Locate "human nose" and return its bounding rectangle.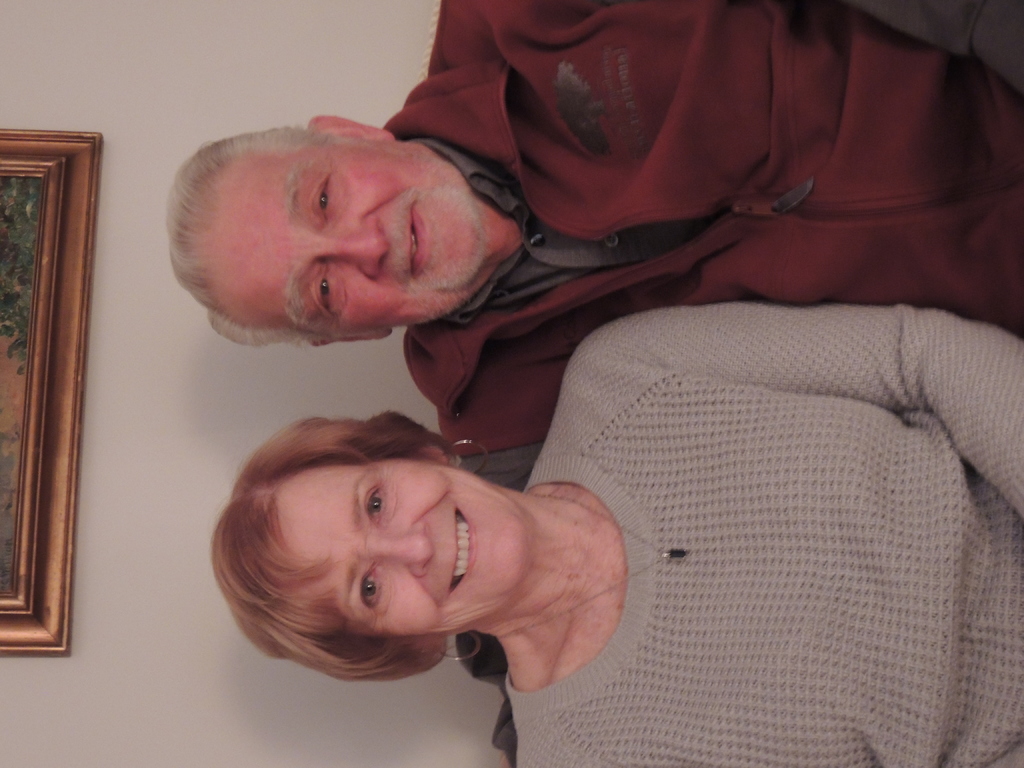
Rect(367, 519, 433, 576).
